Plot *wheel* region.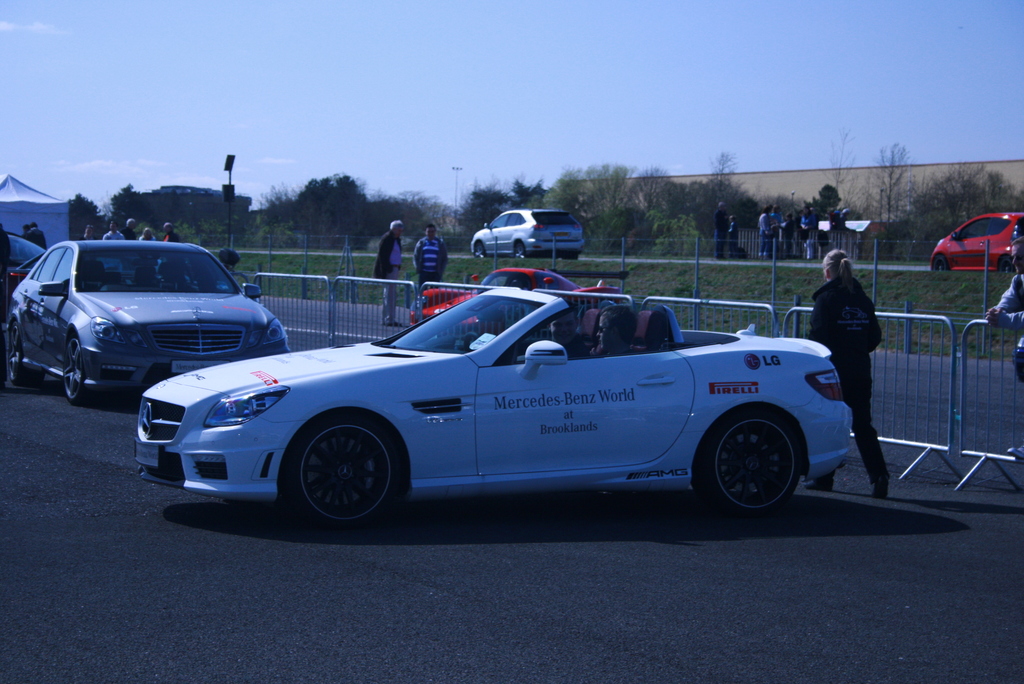
Plotted at select_region(283, 428, 394, 516).
